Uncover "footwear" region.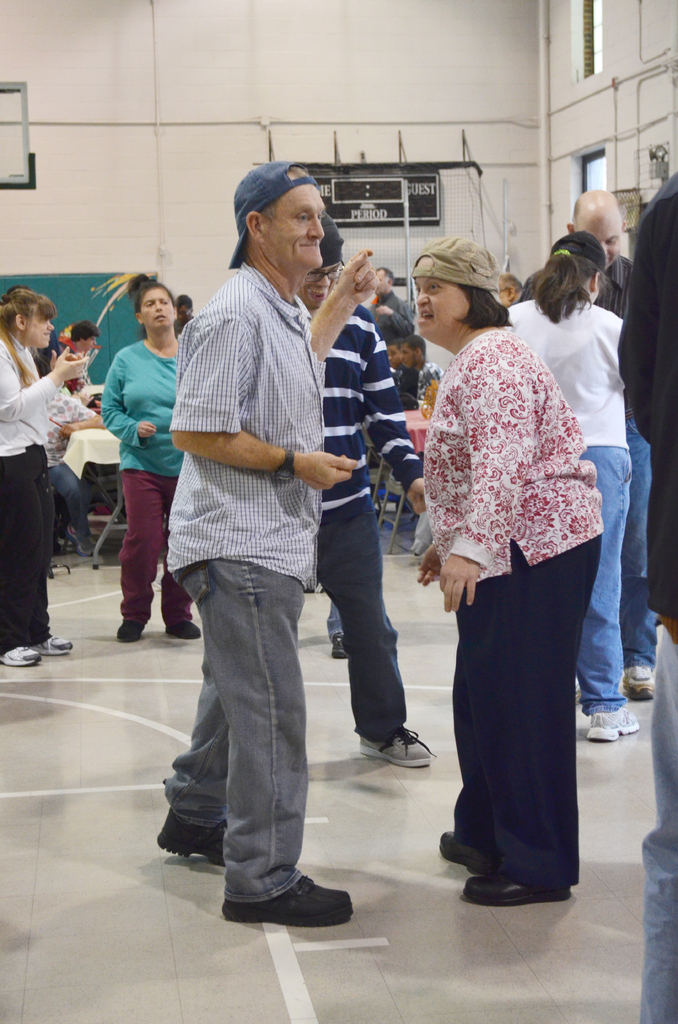
Uncovered: locate(332, 633, 351, 666).
